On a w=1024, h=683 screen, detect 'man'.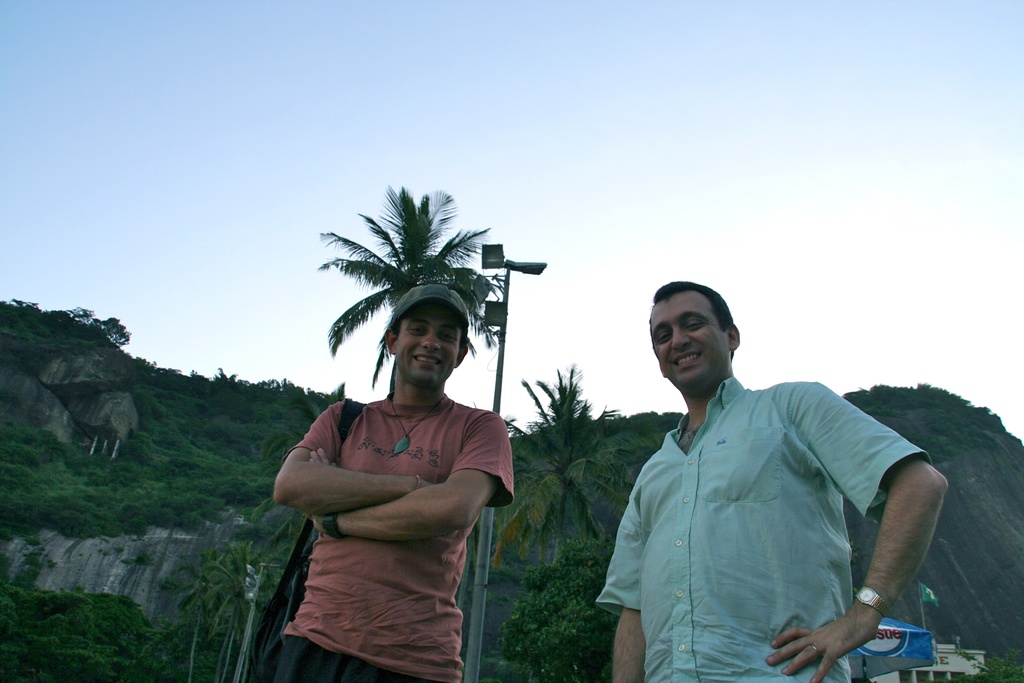
locate(596, 281, 949, 682).
